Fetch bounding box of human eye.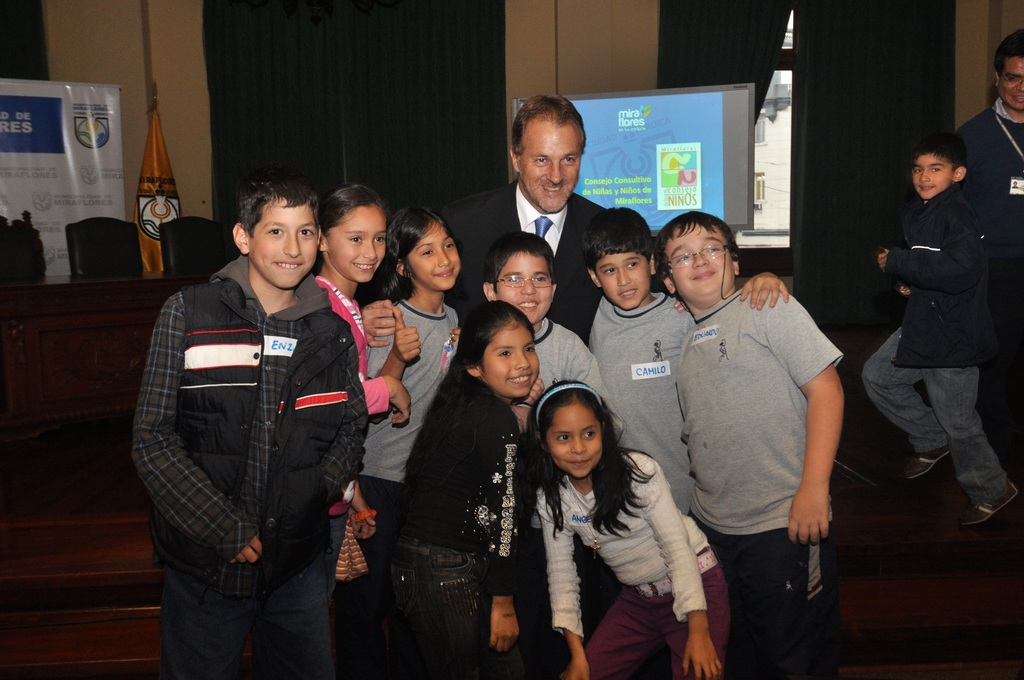
Bbox: <box>295,228,312,238</box>.
